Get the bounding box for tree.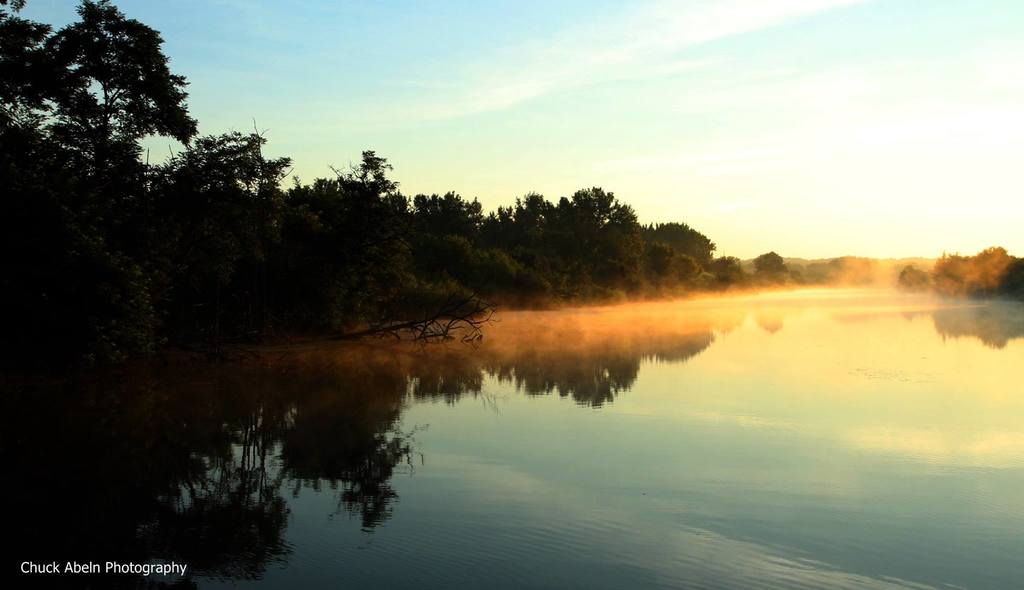
[400,182,492,240].
